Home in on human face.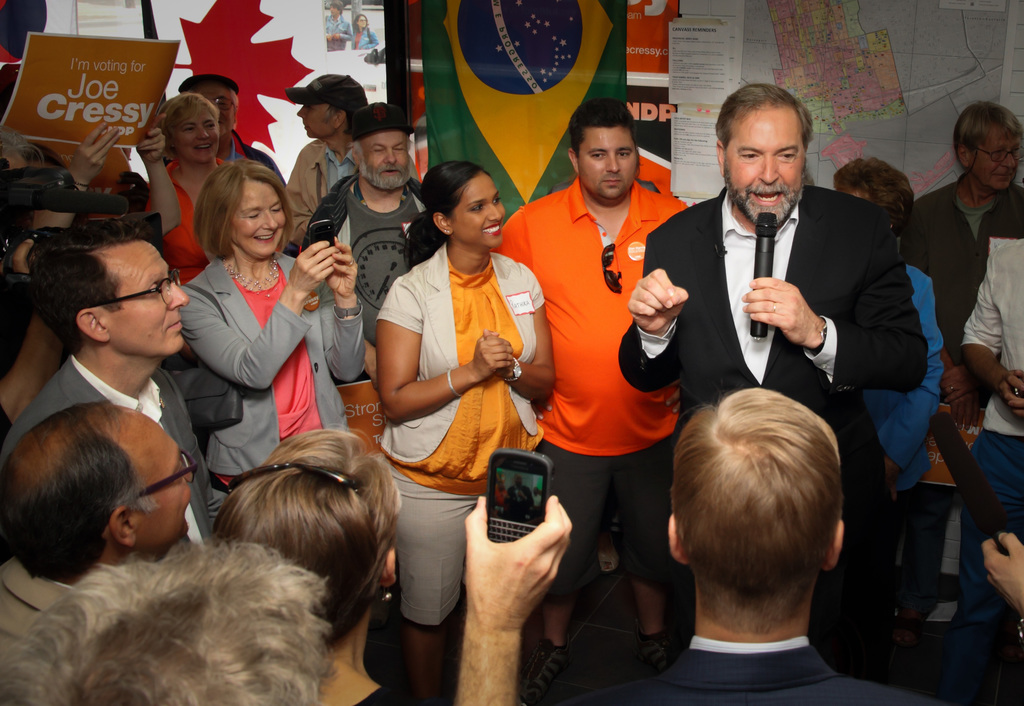
Homed in at (578, 128, 638, 197).
